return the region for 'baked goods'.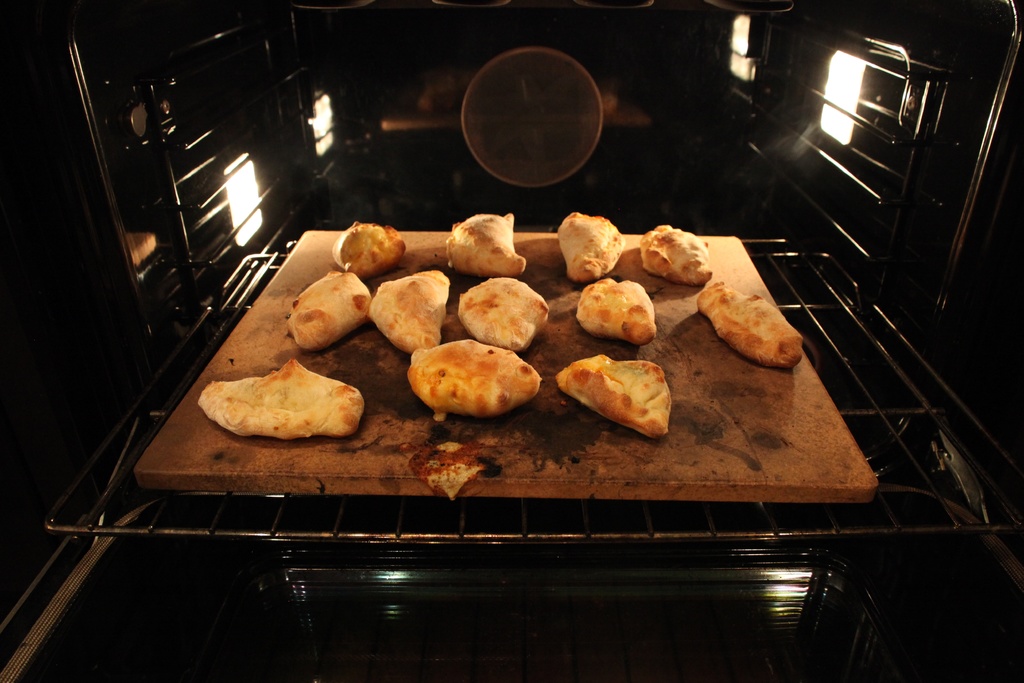
pyautogui.locateOnScreen(694, 278, 804, 370).
